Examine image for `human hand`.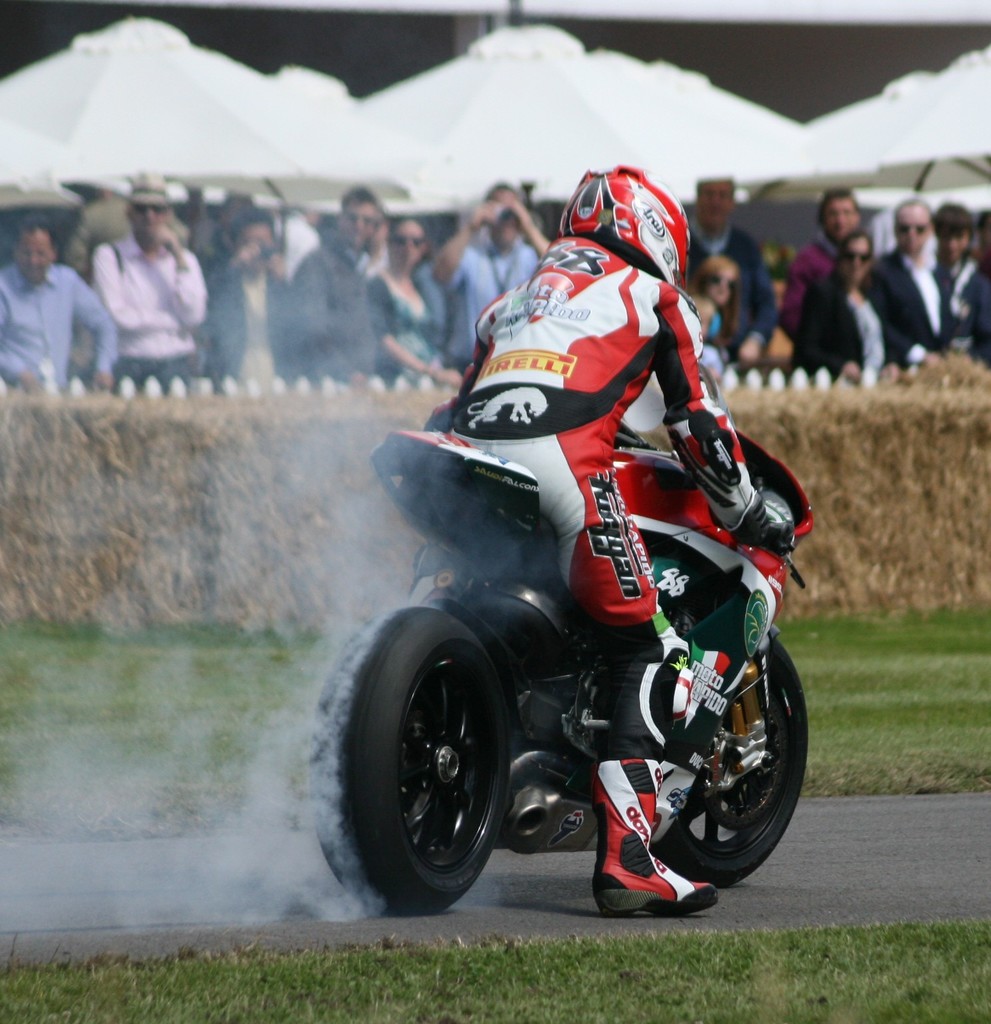
Examination result: x1=496 y1=193 x2=530 y2=226.
